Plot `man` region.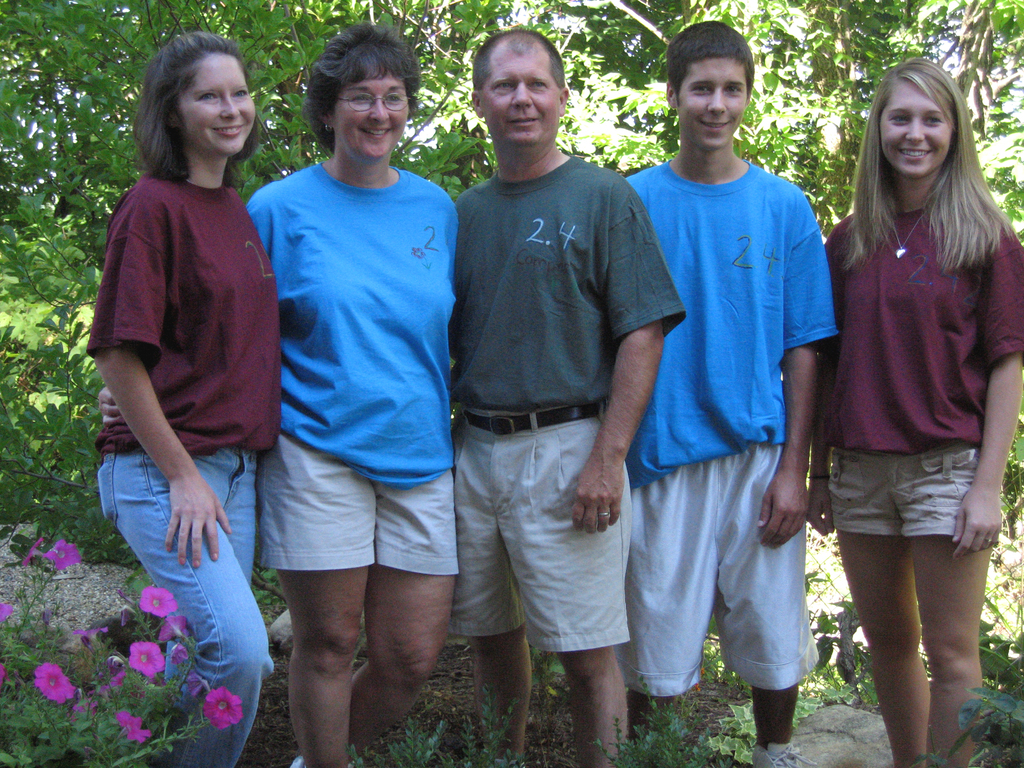
Plotted at <bbox>423, 33, 685, 753</bbox>.
